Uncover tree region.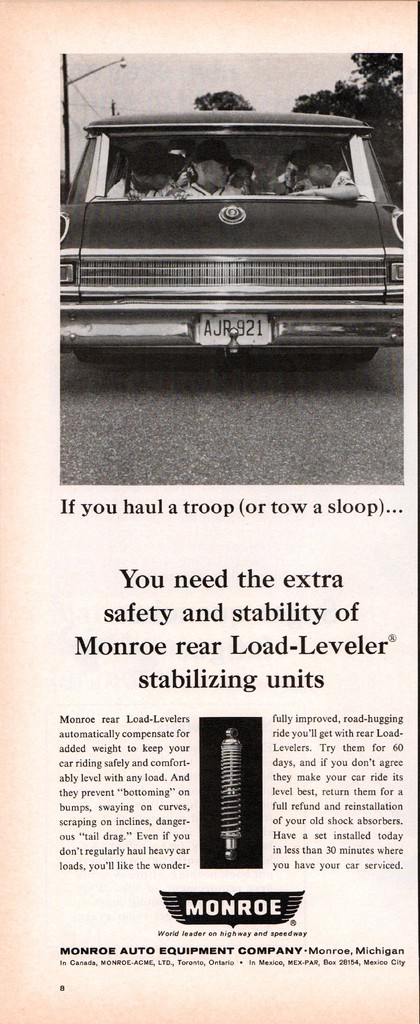
Uncovered: left=353, top=45, right=400, bottom=80.
